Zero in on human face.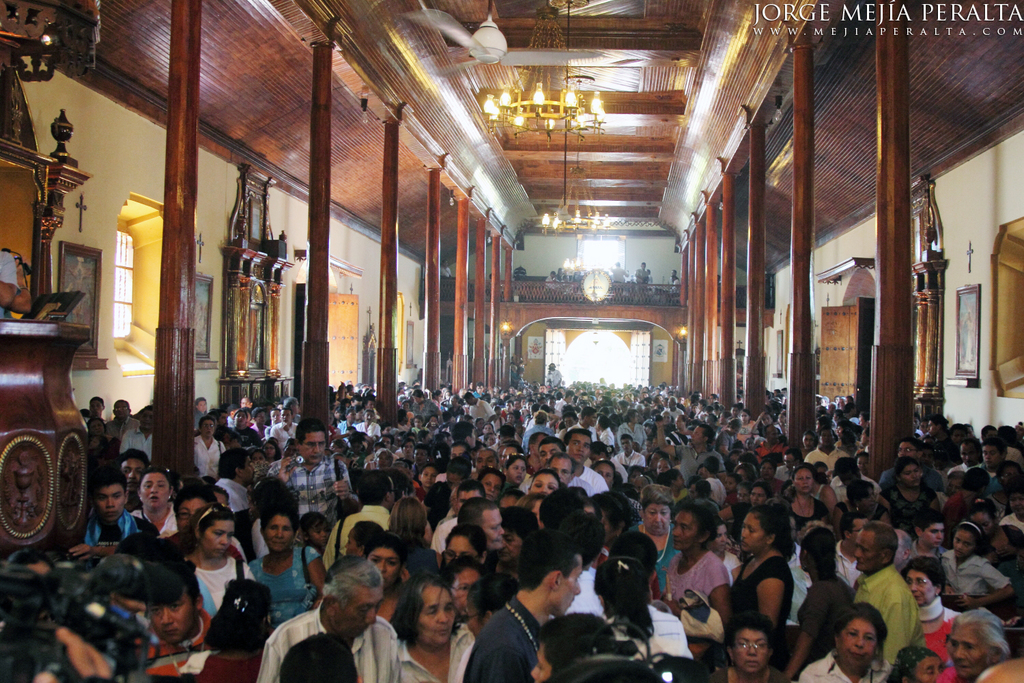
Zeroed in: <box>748,484,768,506</box>.
